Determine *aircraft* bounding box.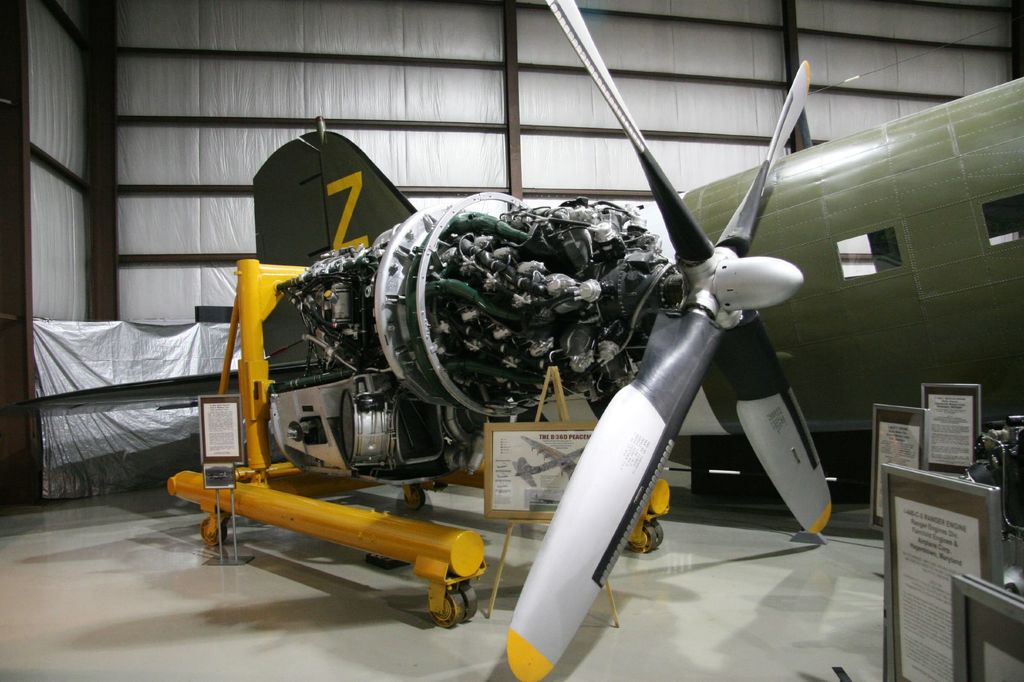
Determined: box(667, 66, 1022, 497).
